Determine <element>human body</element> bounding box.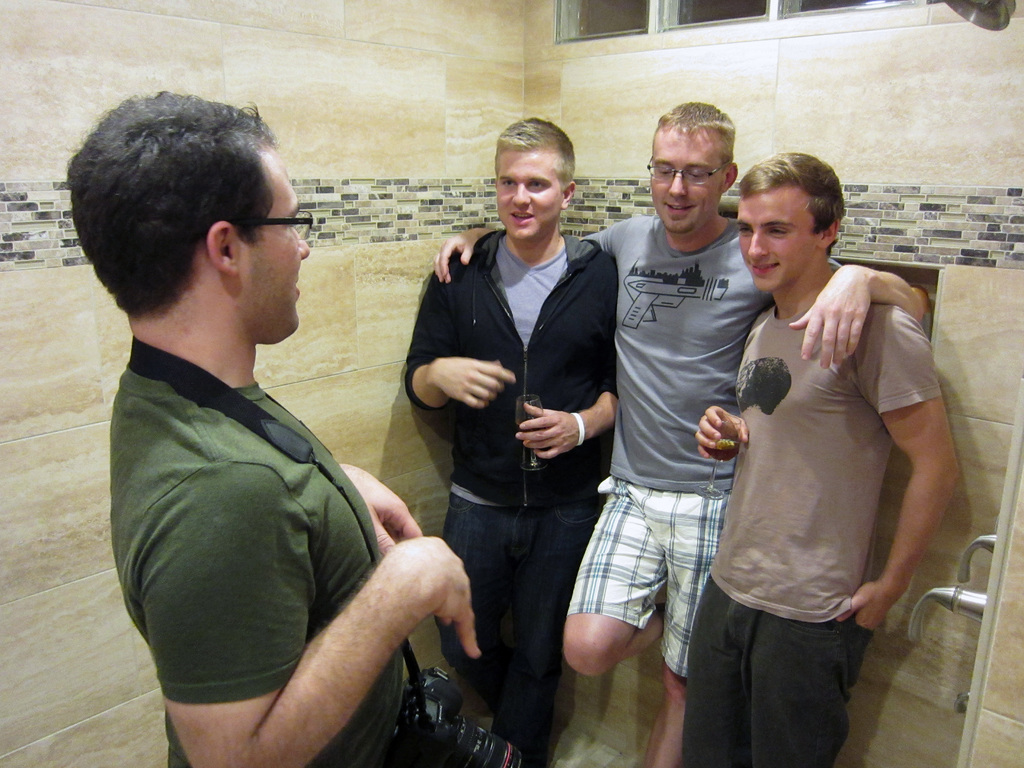
Determined: [x1=104, y1=333, x2=484, y2=767].
